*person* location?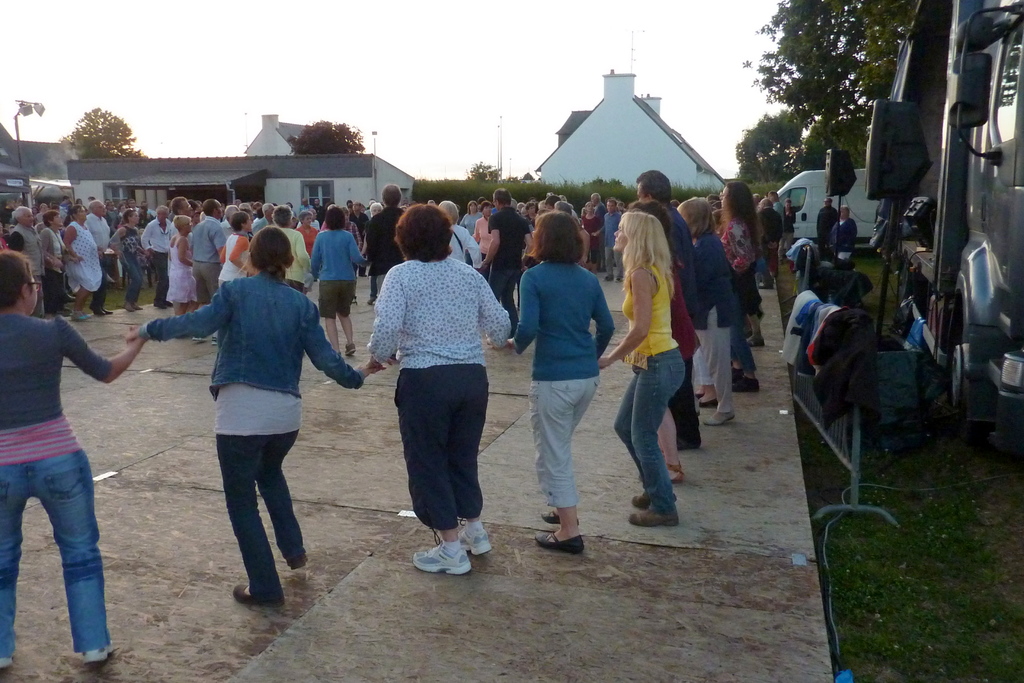
[598, 213, 686, 524]
